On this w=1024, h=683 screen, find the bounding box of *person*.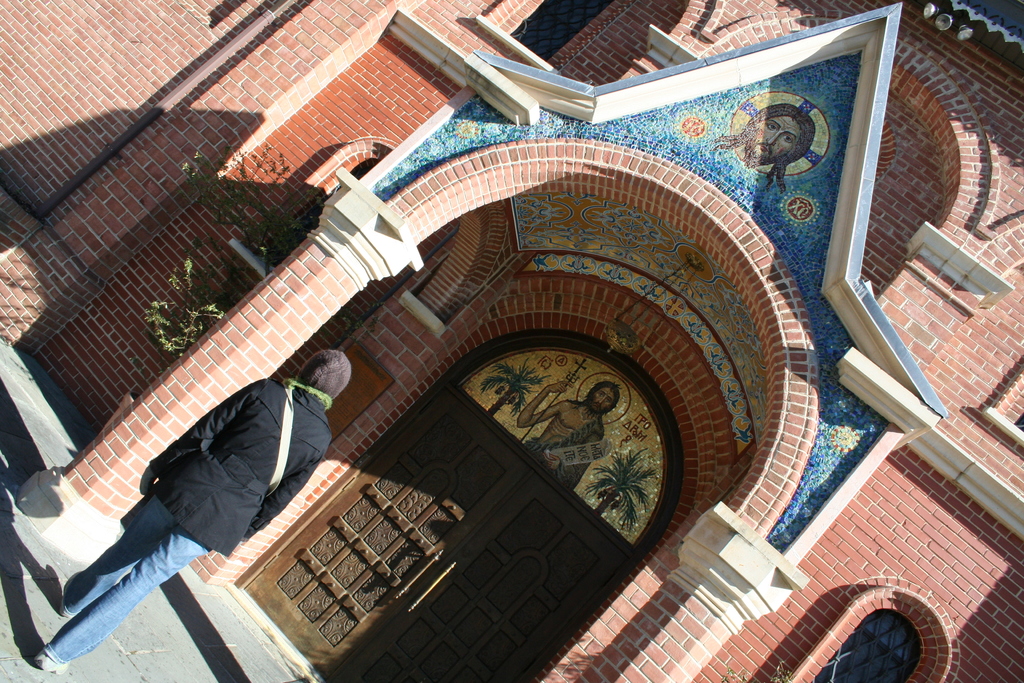
Bounding box: <box>35,348,355,682</box>.
